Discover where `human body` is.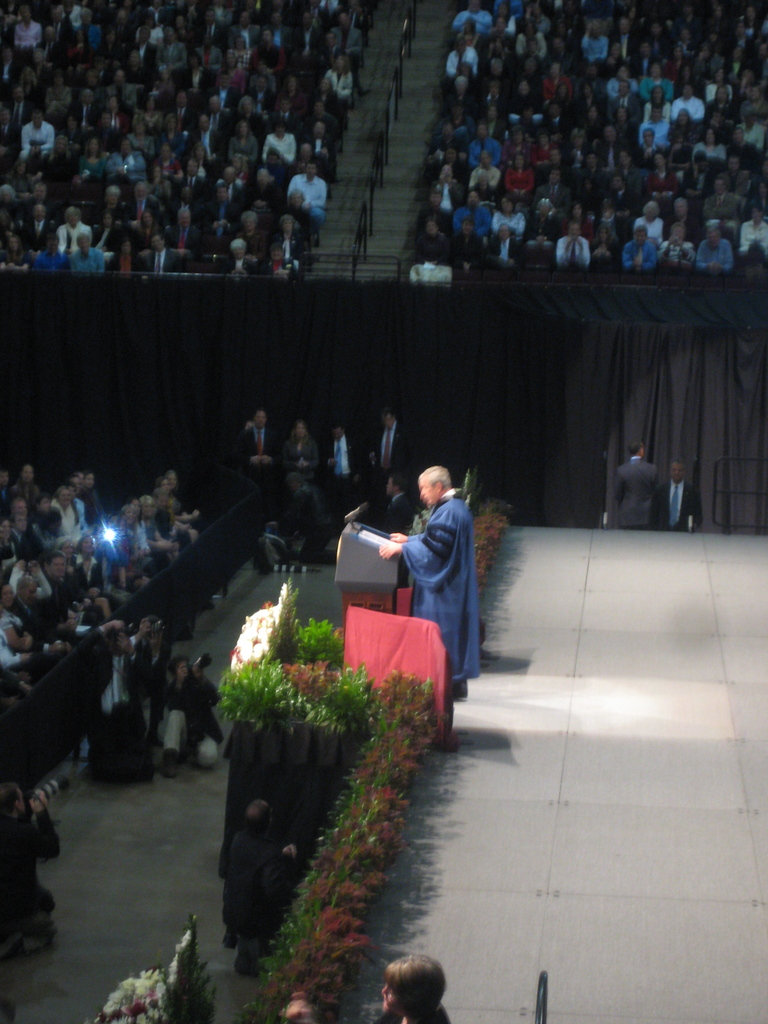
Discovered at {"x1": 365, "y1": 399, "x2": 413, "y2": 481}.
